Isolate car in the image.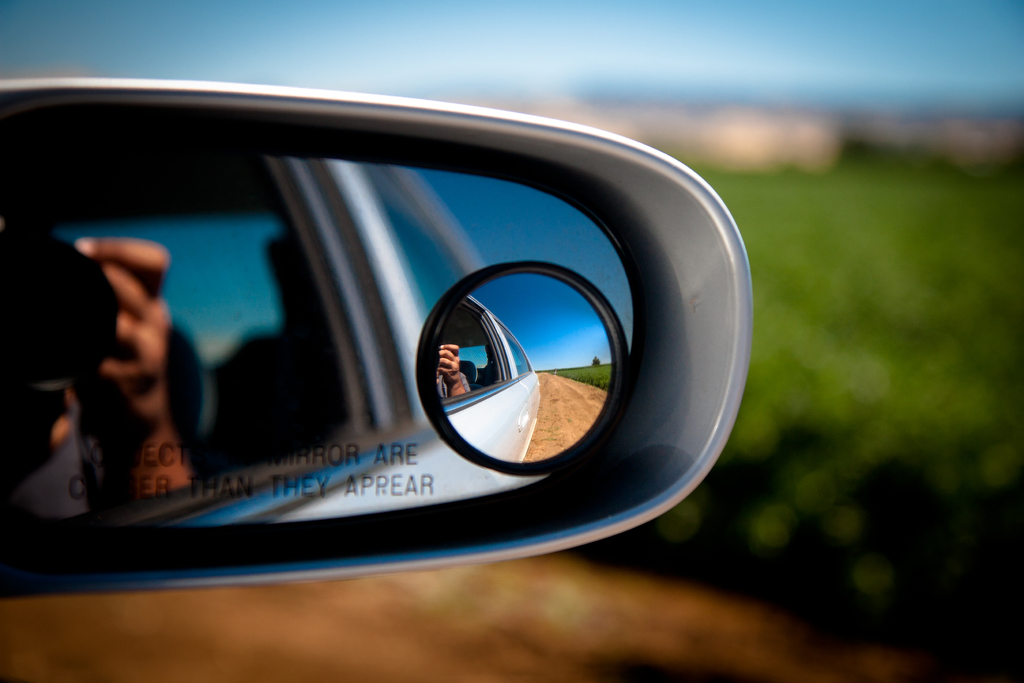
Isolated region: 0:75:752:607.
